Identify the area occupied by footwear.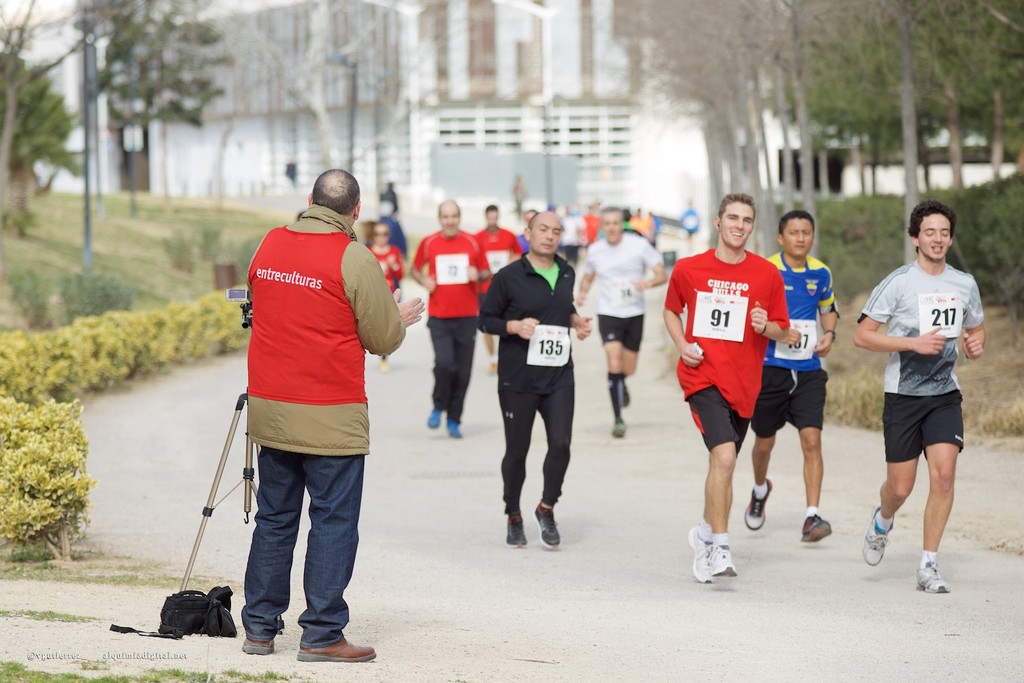
Area: x1=915, y1=559, x2=950, y2=596.
